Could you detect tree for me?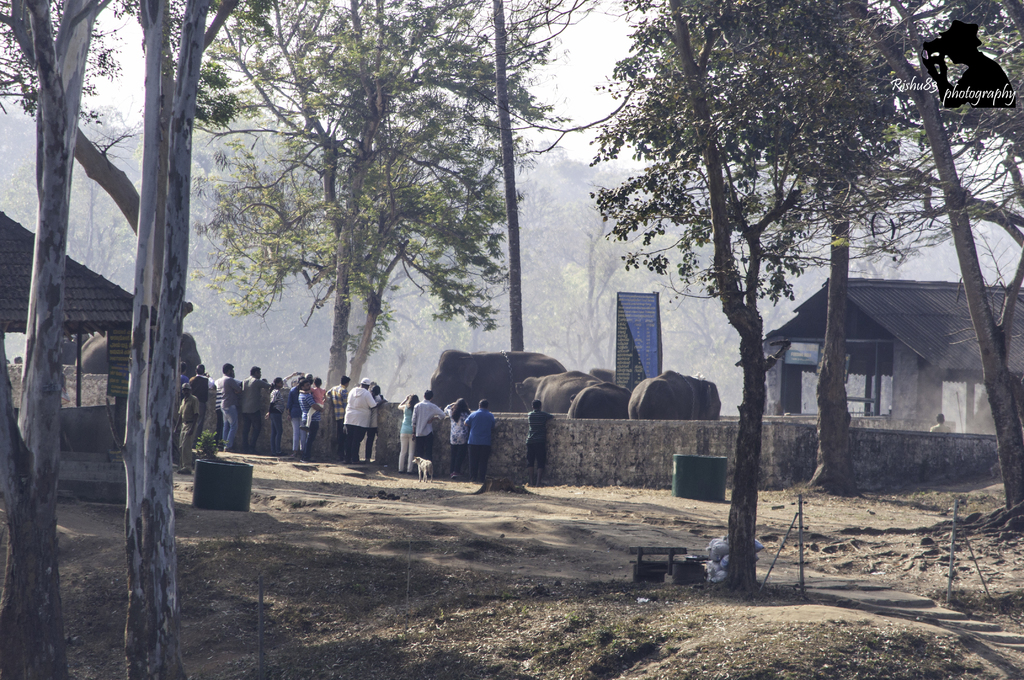
Detection result: detection(113, 0, 278, 679).
